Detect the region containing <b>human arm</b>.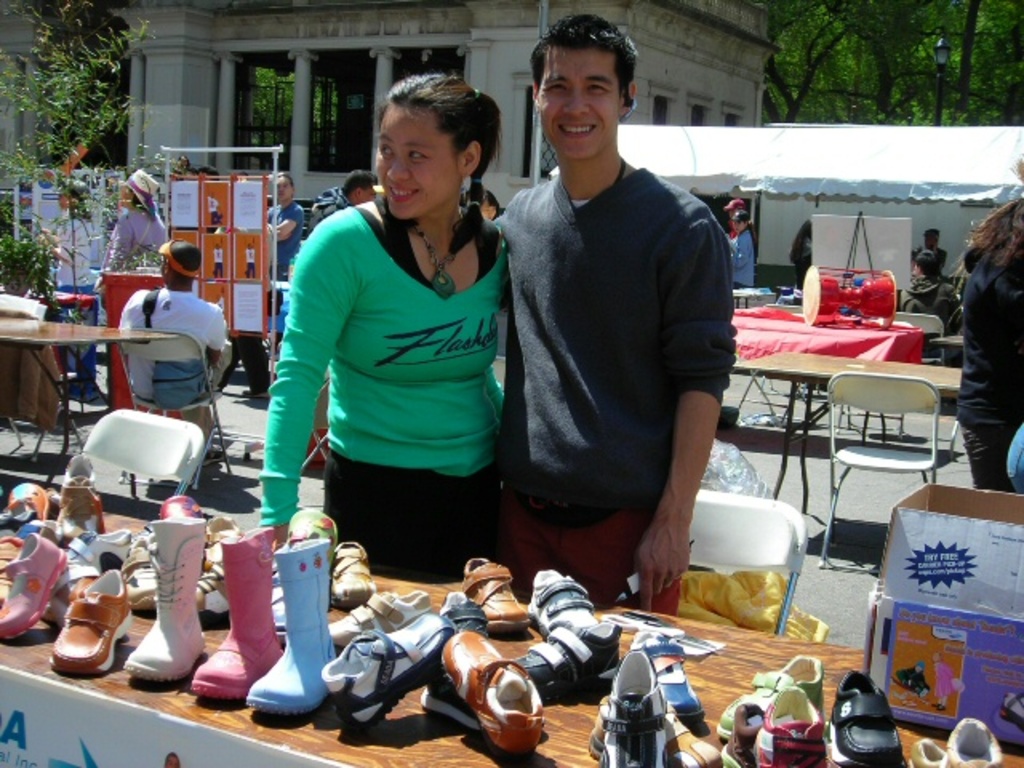
(left=258, top=211, right=362, bottom=541).
